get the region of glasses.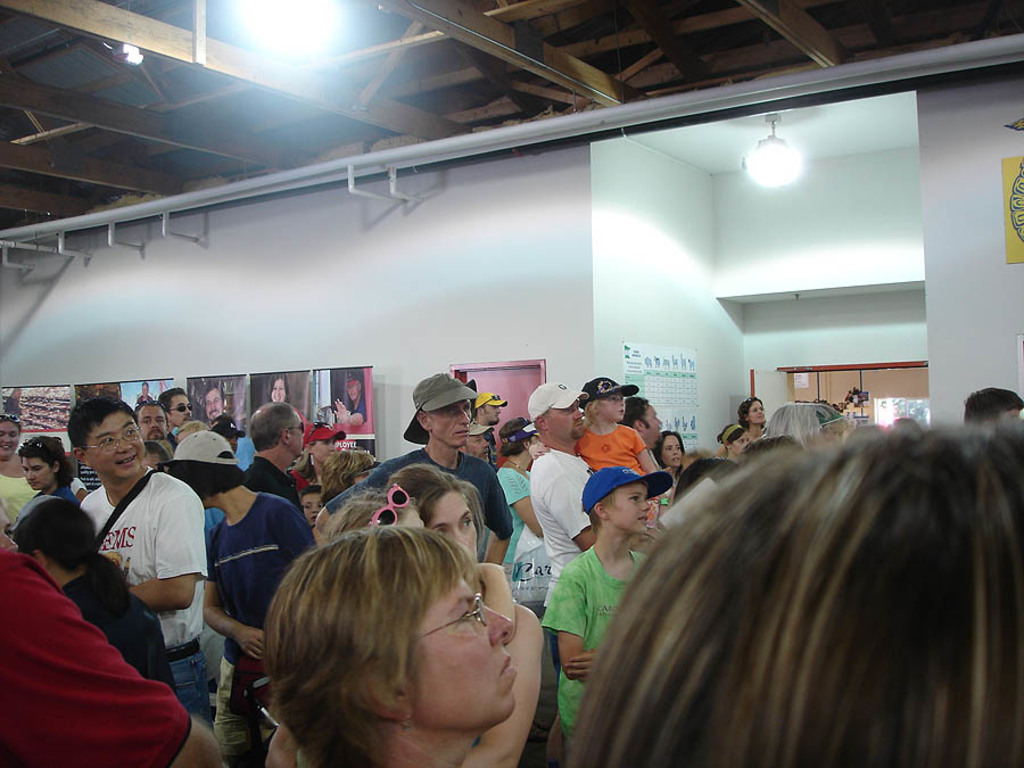
box=[402, 588, 490, 651].
